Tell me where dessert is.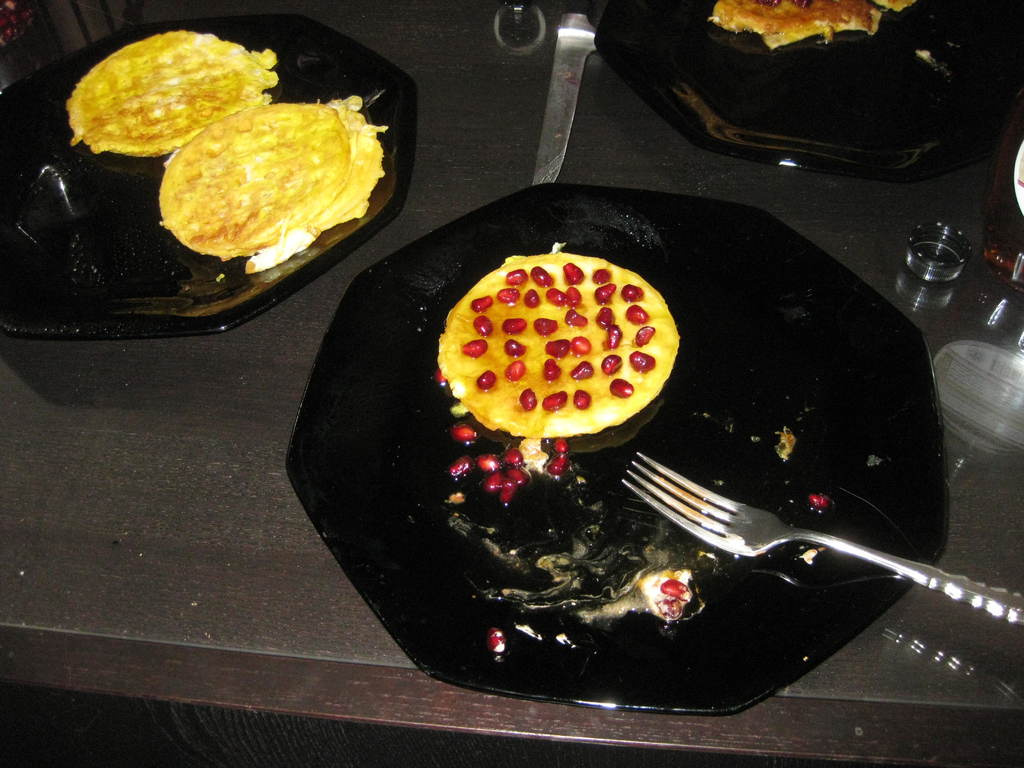
dessert is at region(709, 0, 910, 53).
